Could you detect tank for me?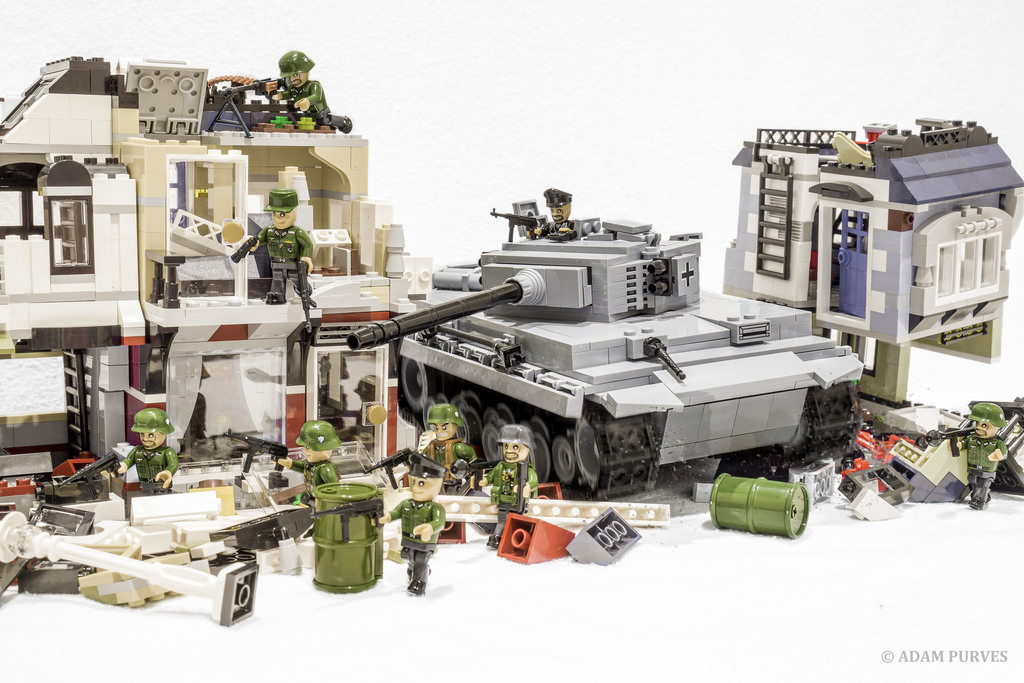
Detection result: 345,198,865,501.
